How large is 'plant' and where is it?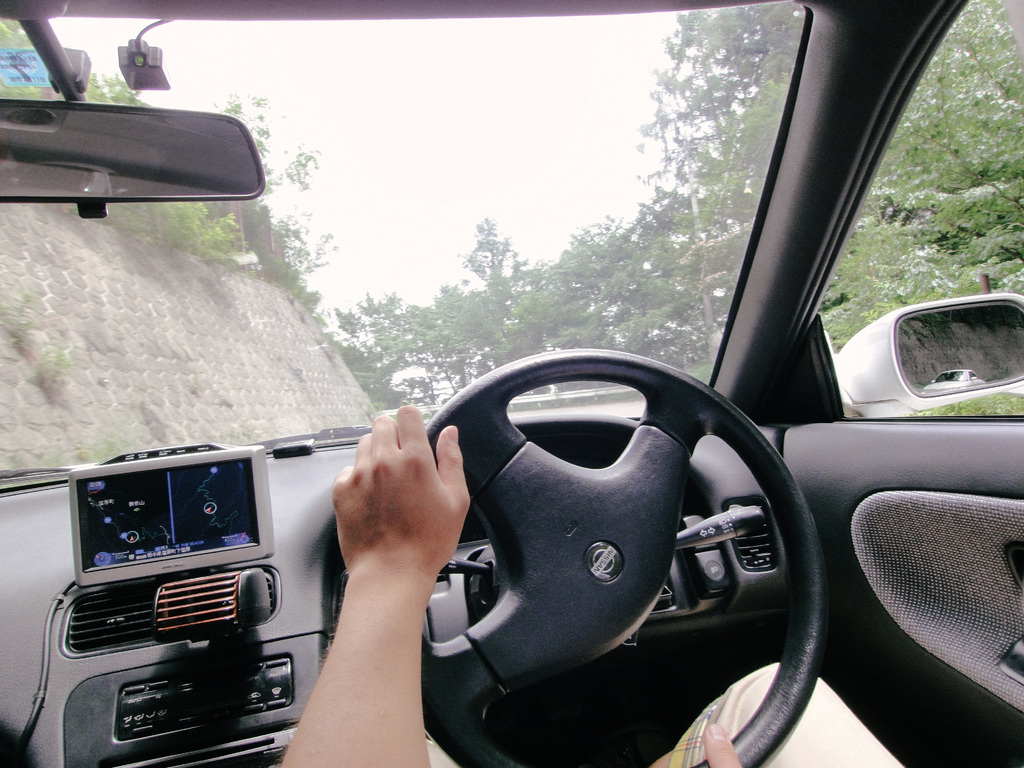
Bounding box: bbox(0, 289, 38, 344).
